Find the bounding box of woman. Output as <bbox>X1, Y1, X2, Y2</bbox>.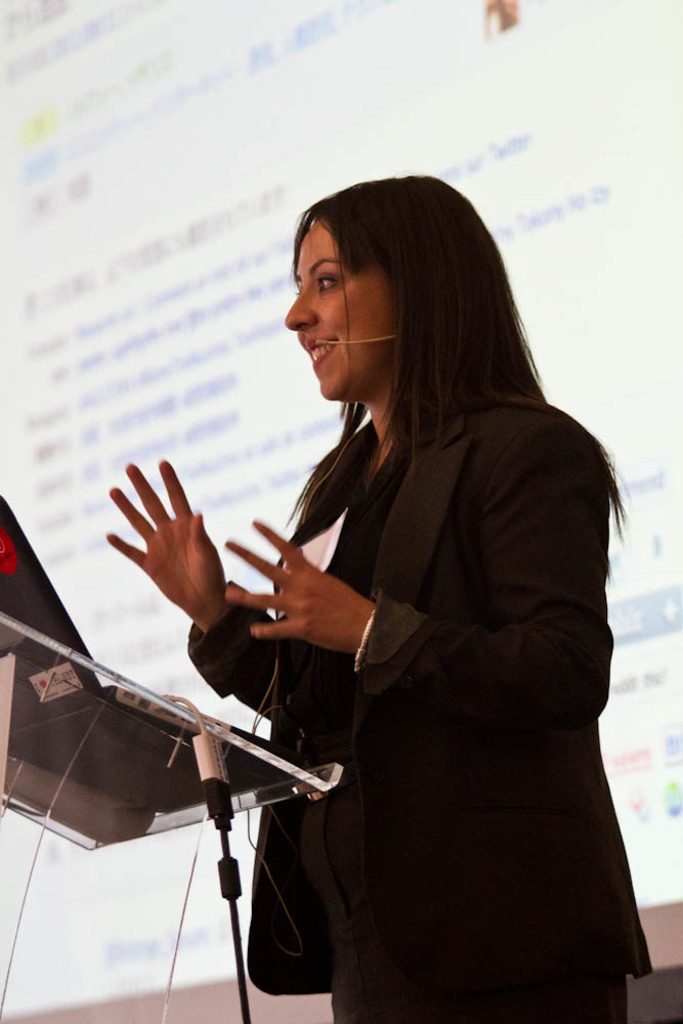
<bbox>197, 170, 635, 1023</bbox>.
